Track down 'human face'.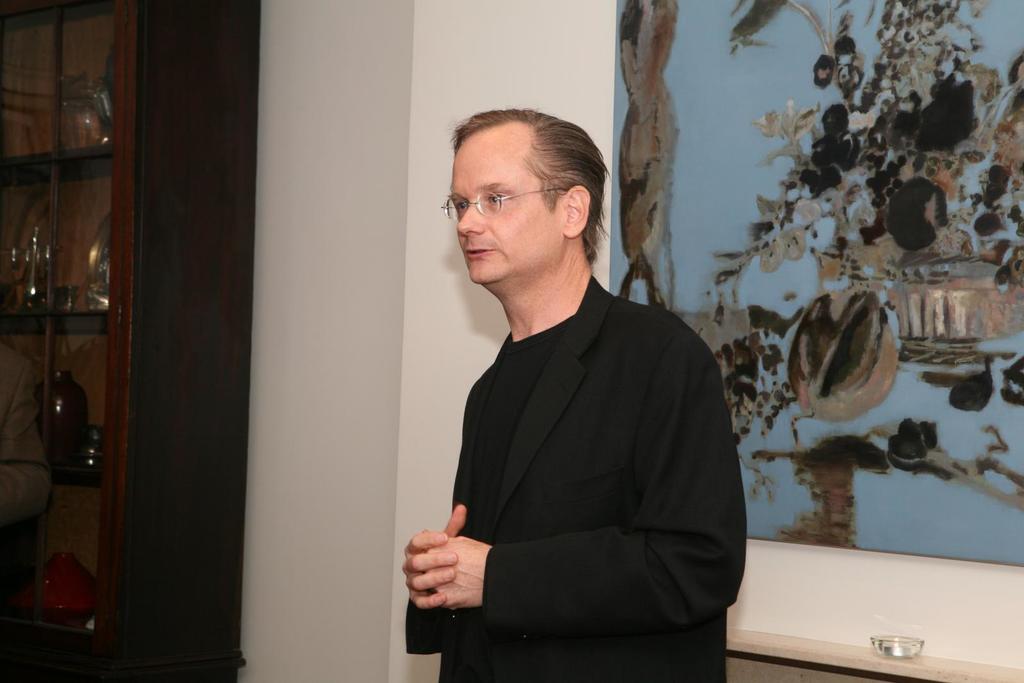
Tracked to 447,117,541,297.
